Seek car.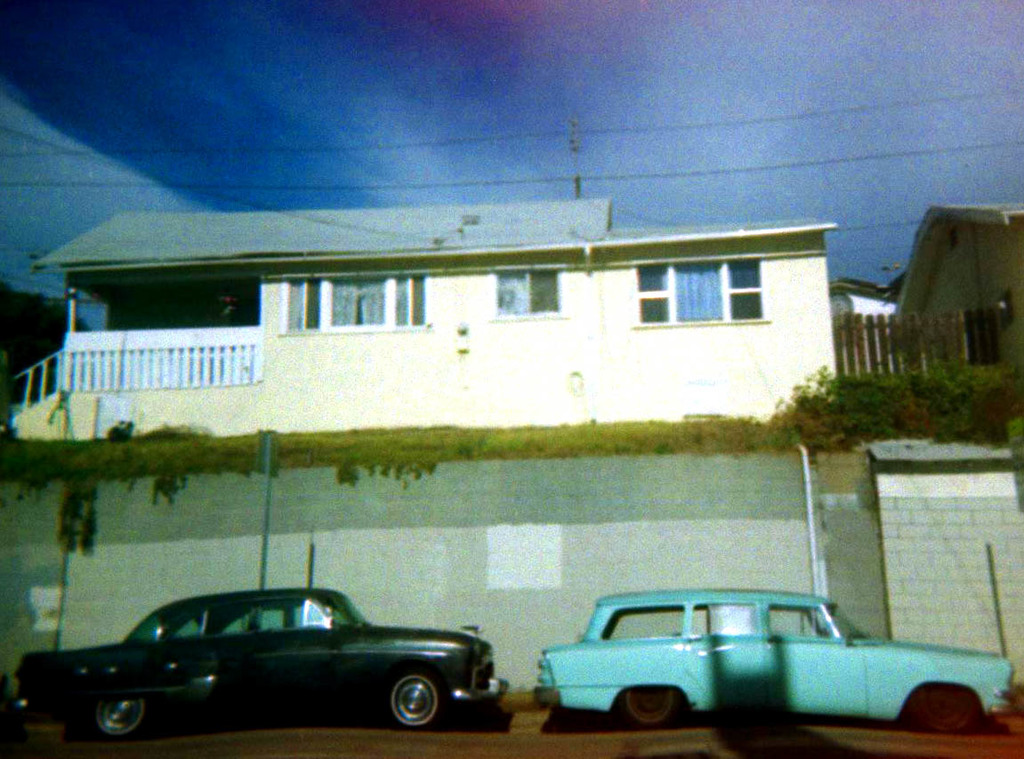
{"left": 16, "top": 585, "right": 506, "bottom": 753}.
